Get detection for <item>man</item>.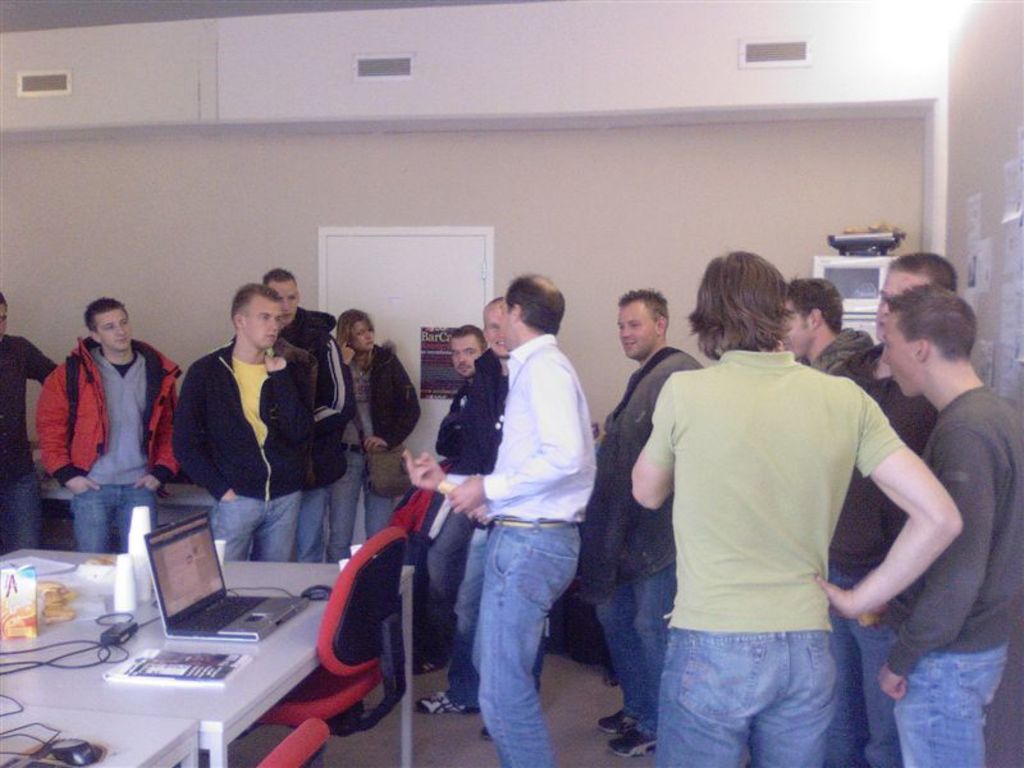
Detection: left=879, top=279, right=1023, bottom=767.
